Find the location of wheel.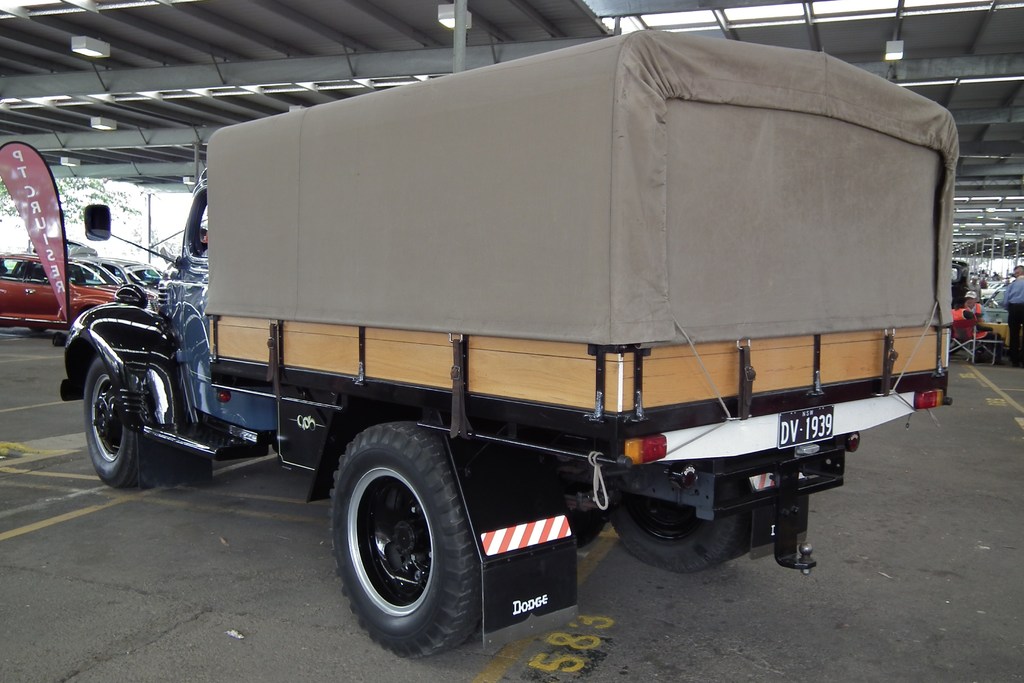
Location: box=[609, 479, 752, 572].
